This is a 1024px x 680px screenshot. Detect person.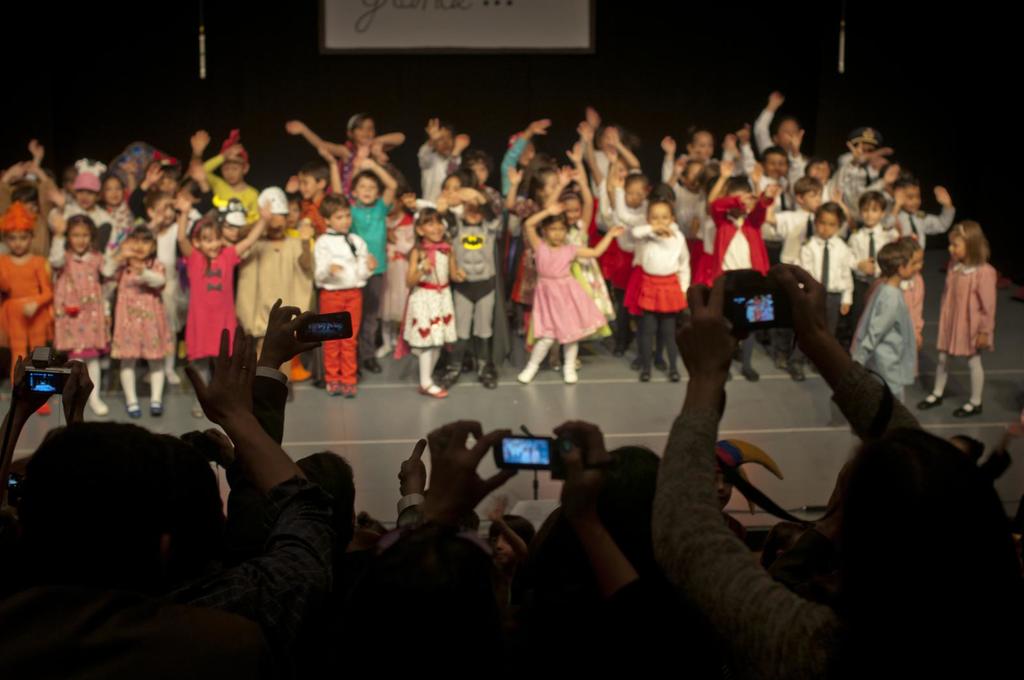
(left=438, top=187, right=504, bottom=390).
